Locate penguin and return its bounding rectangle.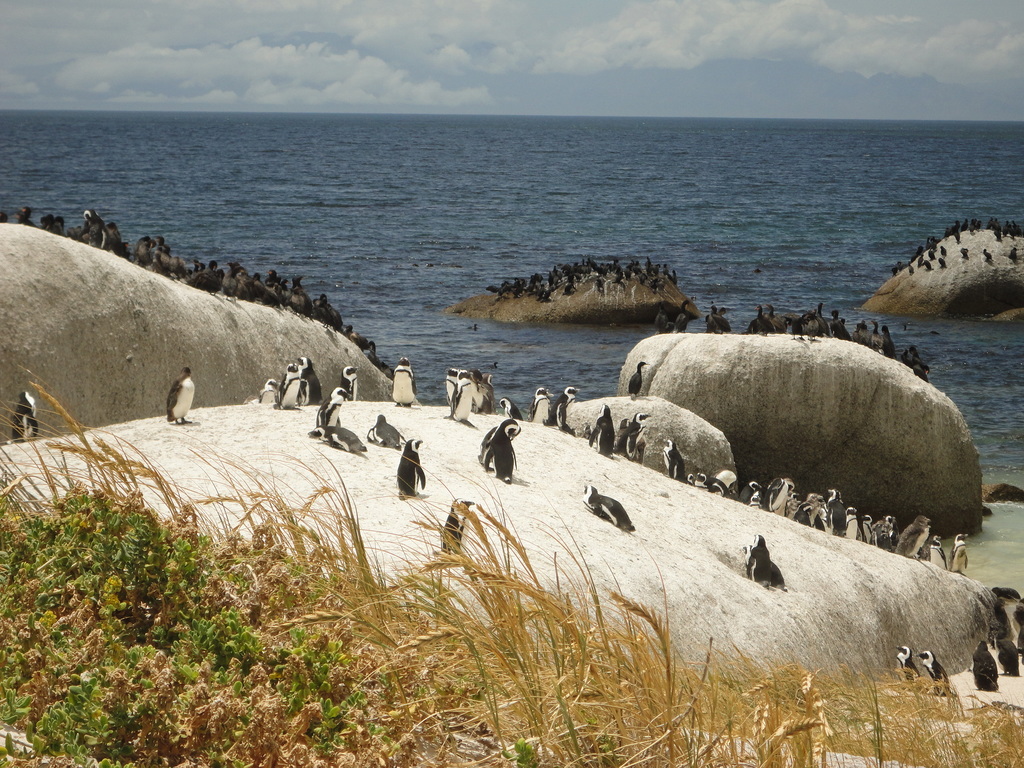
[left=277, top=360, right=298, bottom=405].
